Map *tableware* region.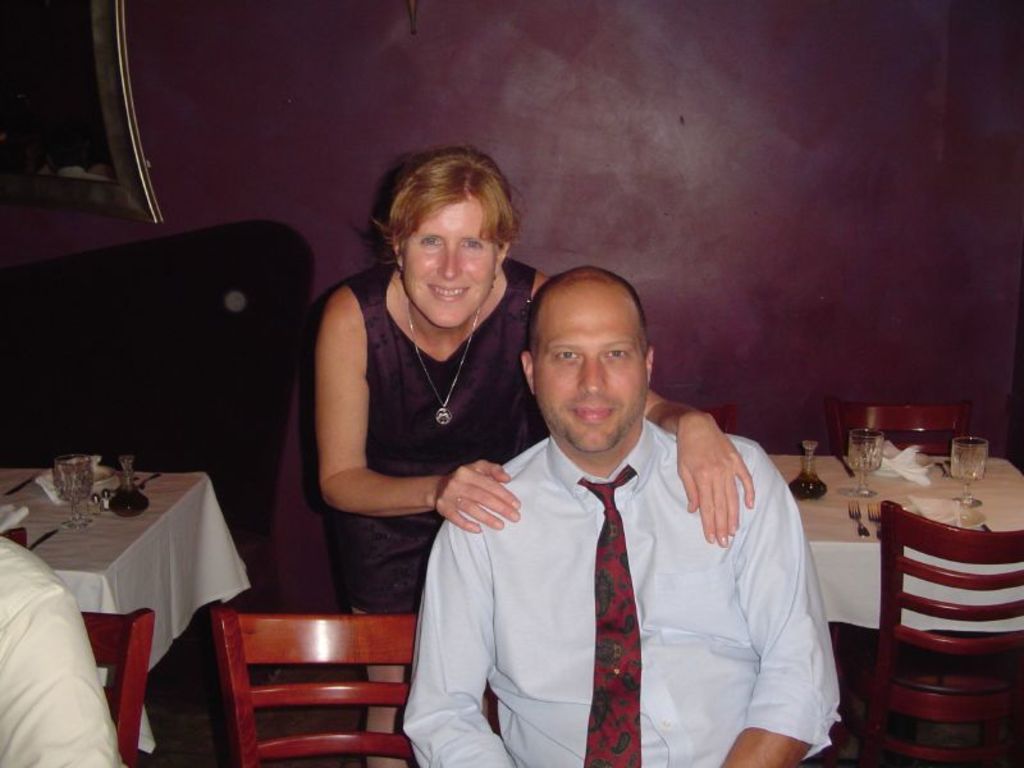
Mapped to 864,502,882,536.
